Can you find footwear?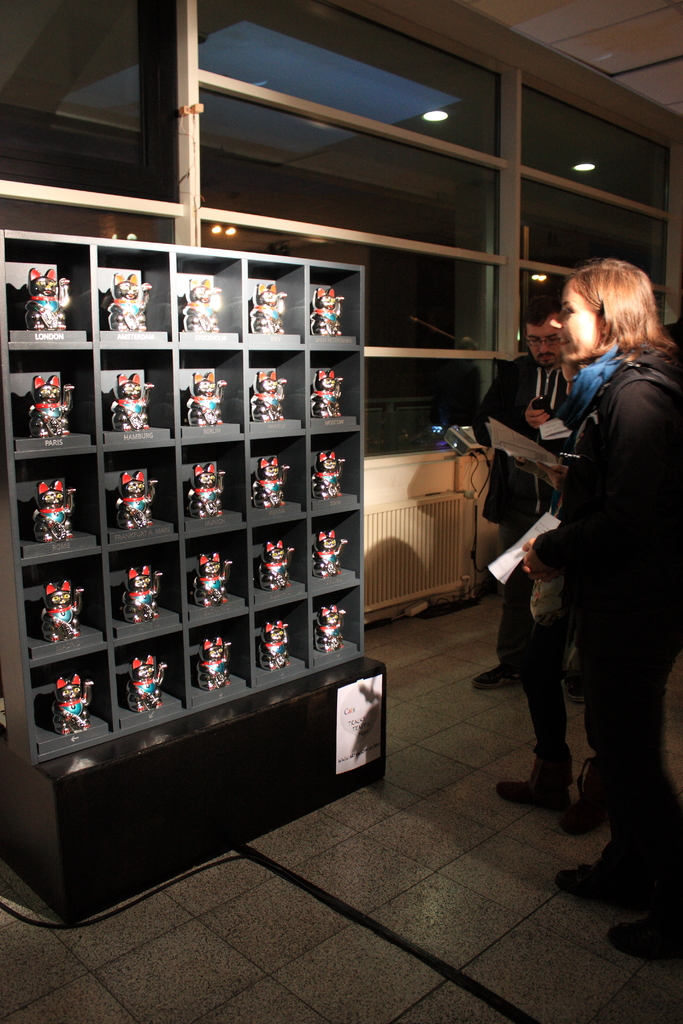
Yes, bounding box: 555 848 661 902.
